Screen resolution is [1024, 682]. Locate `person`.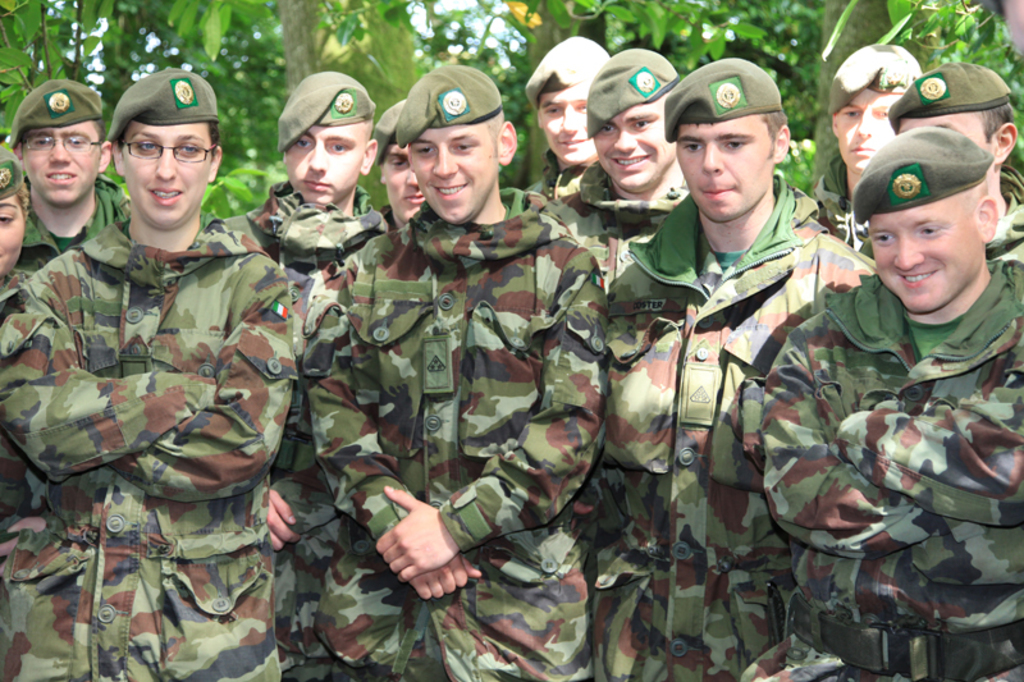
select_region(890, 61, 1023, 264).
